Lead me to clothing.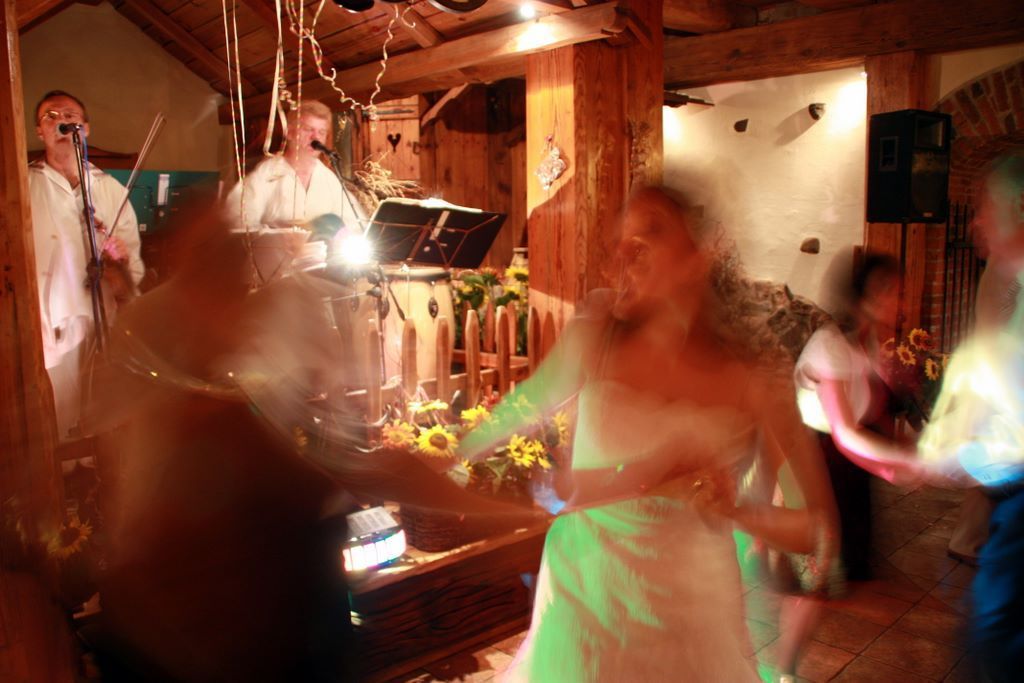
Lead to [786, 324, 863, 440].
